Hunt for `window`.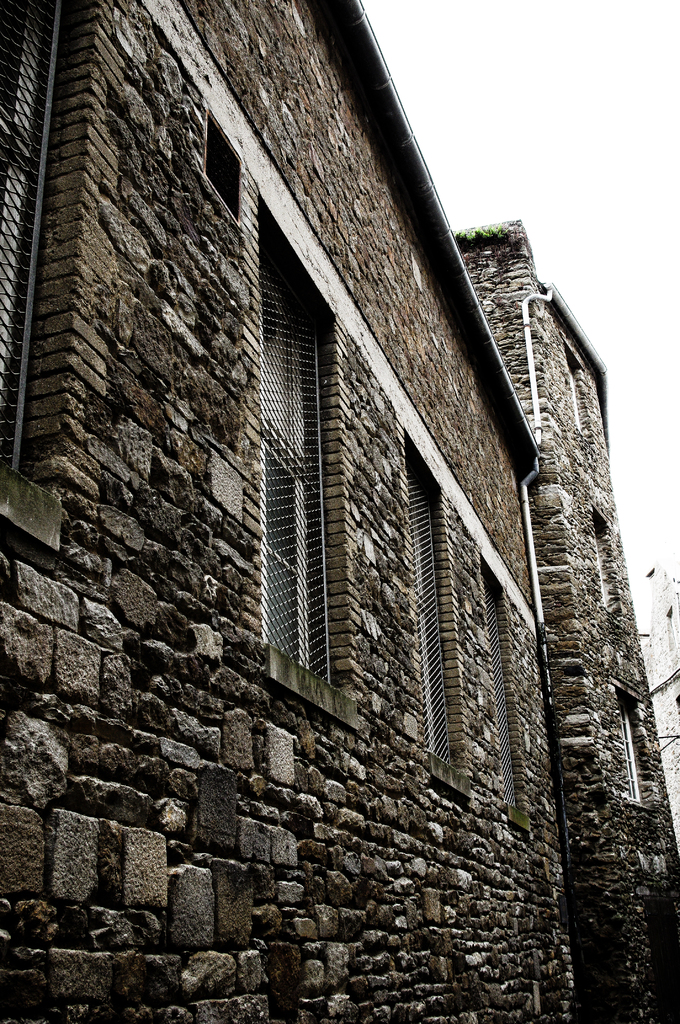
Hunted down at box=[481, 561, 523, 820].
